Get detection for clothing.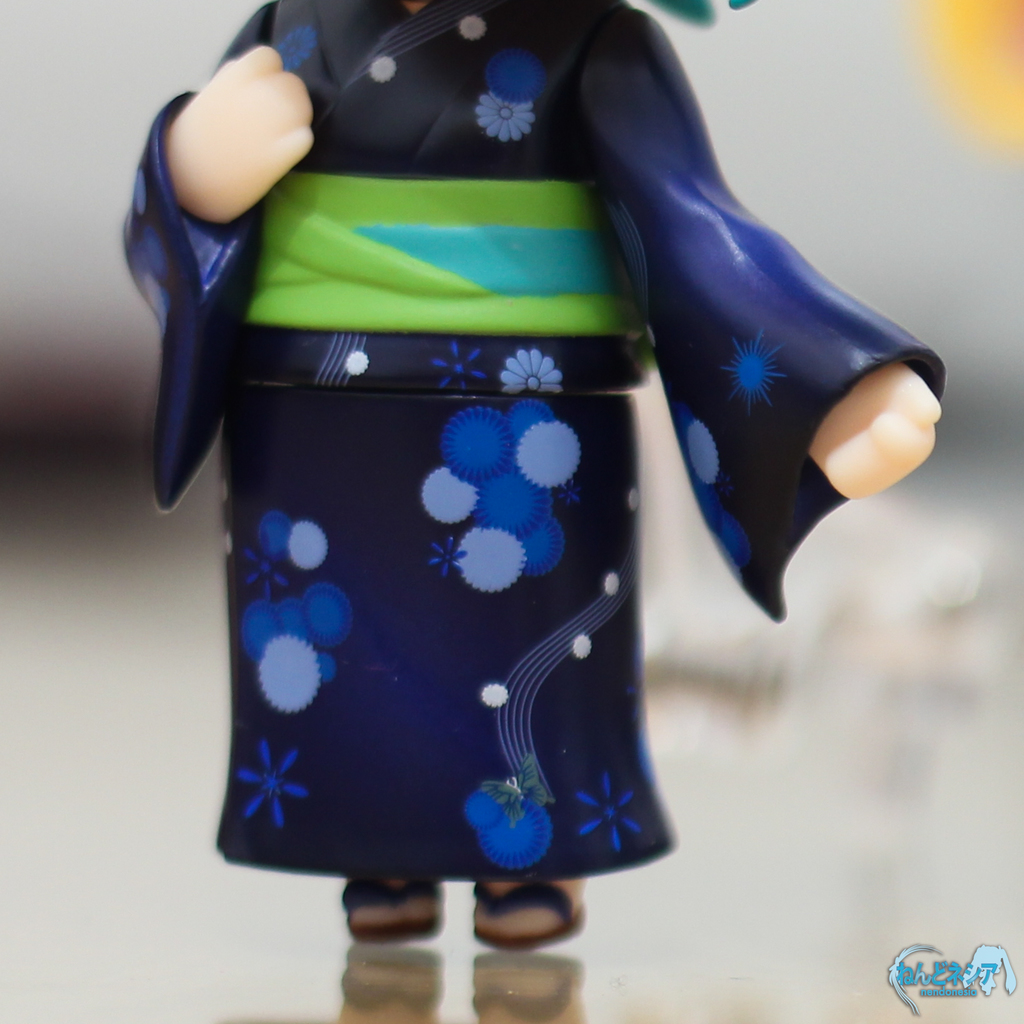
Detection: (left=122, top=0, right=947, bottom=879).
